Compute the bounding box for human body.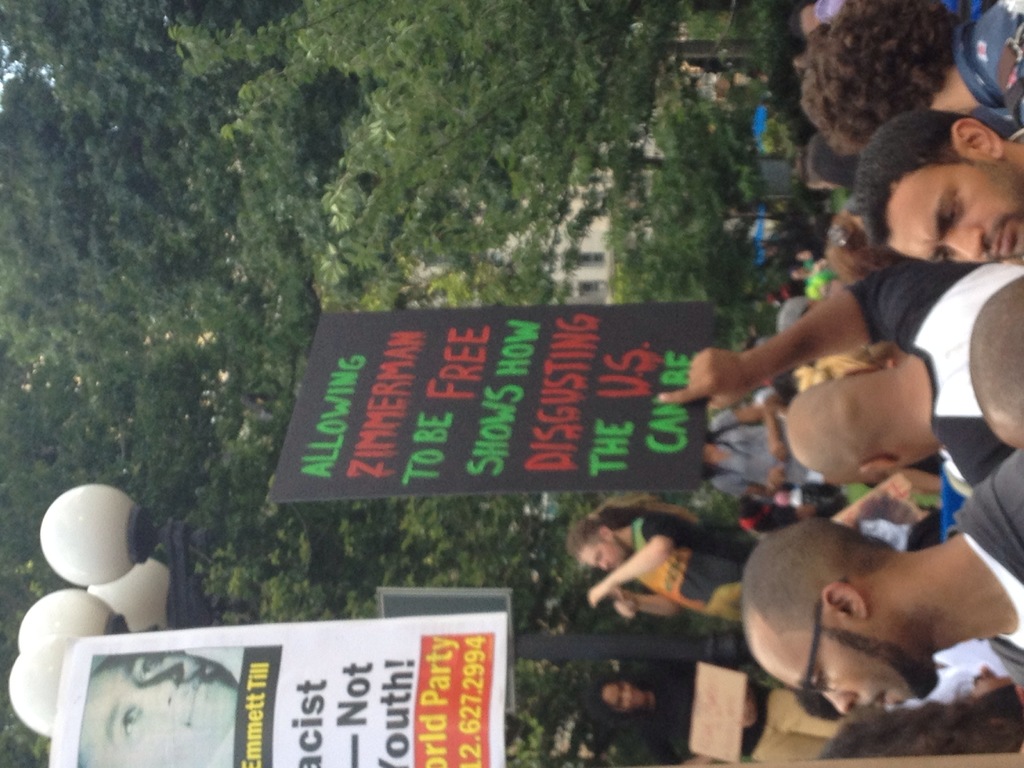
[579,506,760,622].
